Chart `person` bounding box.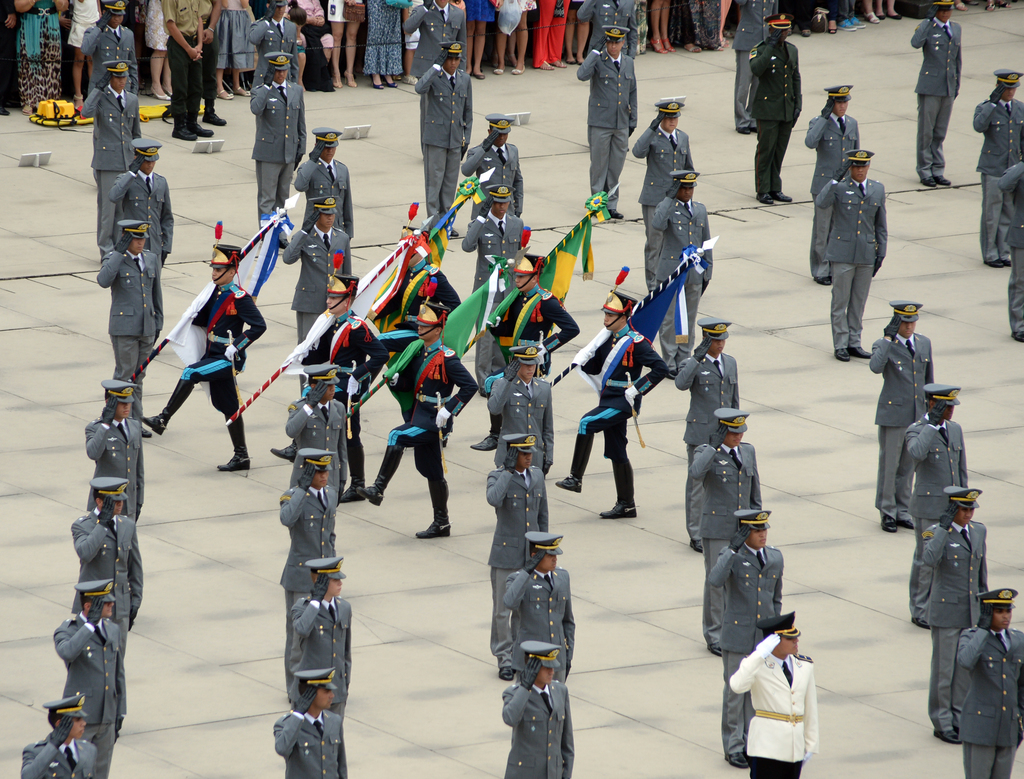
Charted: 82:0:132:88.
